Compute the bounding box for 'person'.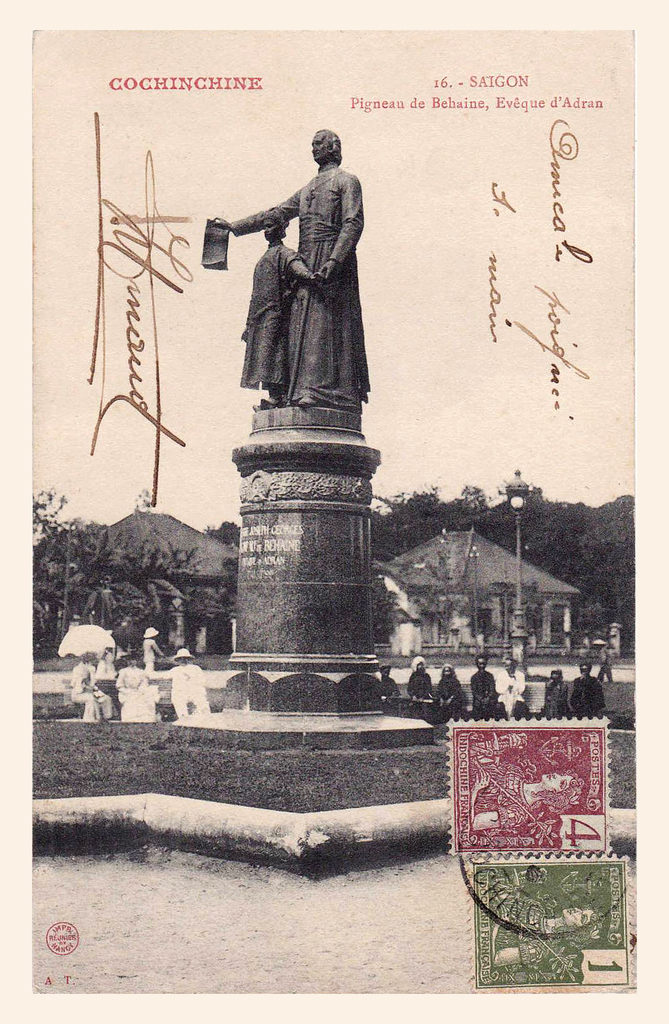
box(454, 652, 510, 729).
